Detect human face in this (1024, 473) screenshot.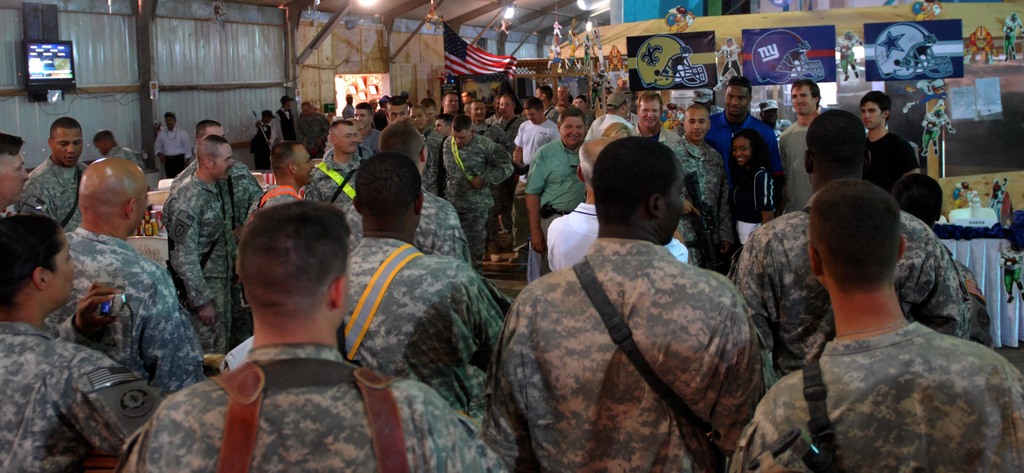
Detection: pyautogui.locateOnScreen(637, 97, 664, 128).
